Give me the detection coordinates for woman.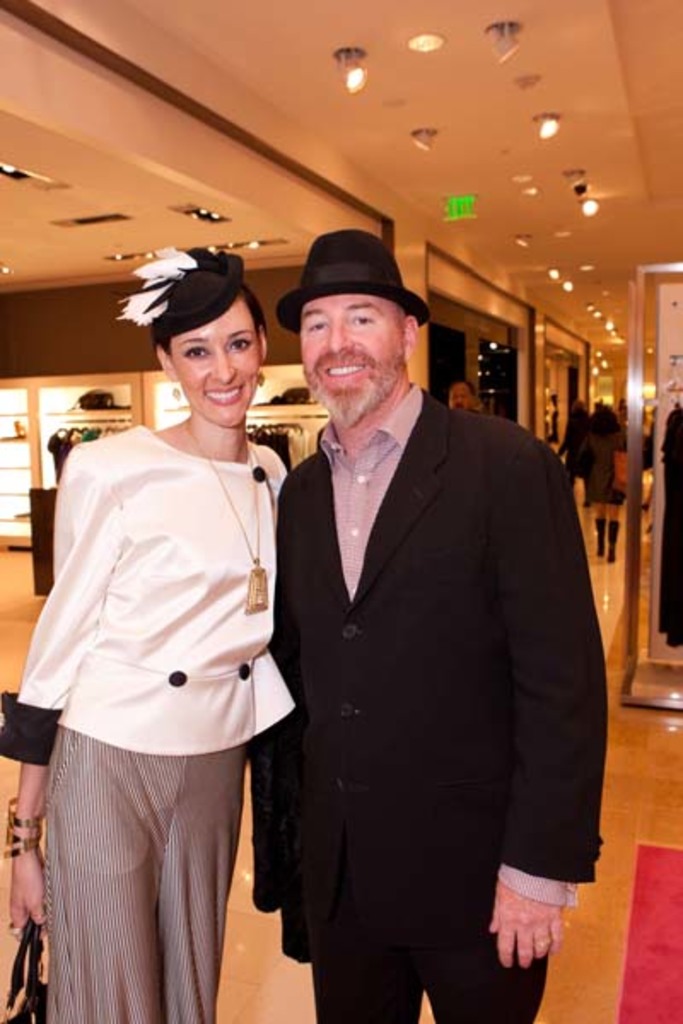
(left=577, top=399, right=633, bottom=573).
